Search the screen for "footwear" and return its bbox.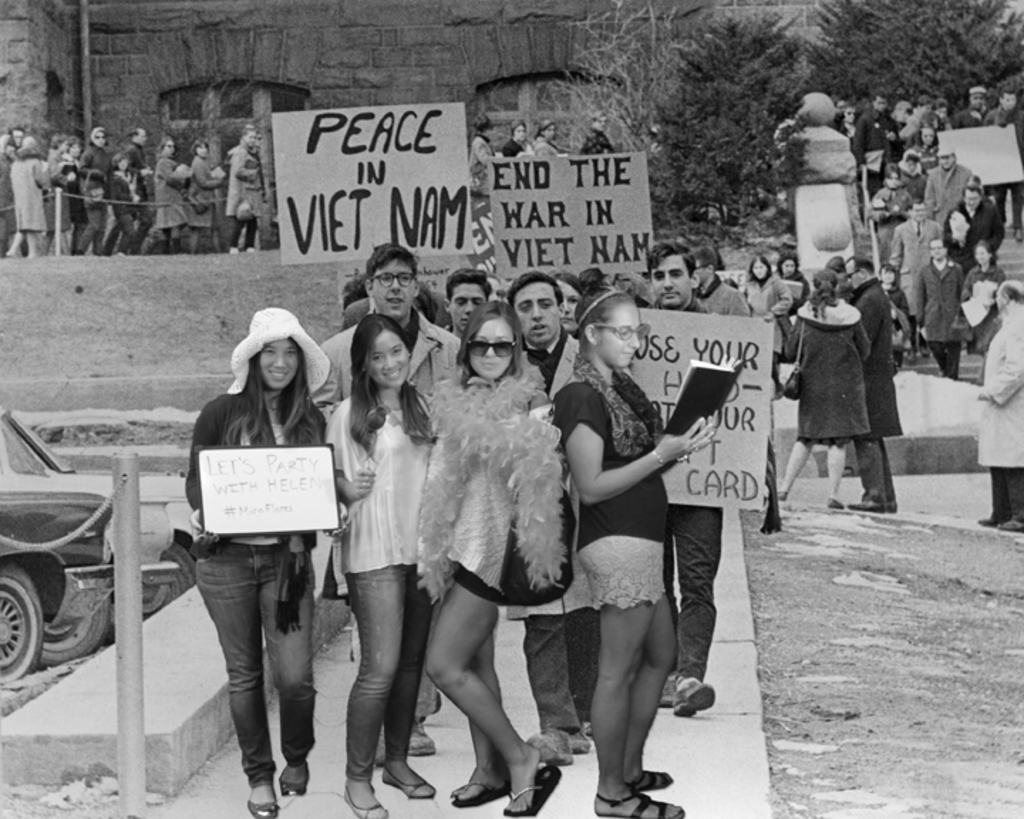
Found: (340, 772, 385, 818).
